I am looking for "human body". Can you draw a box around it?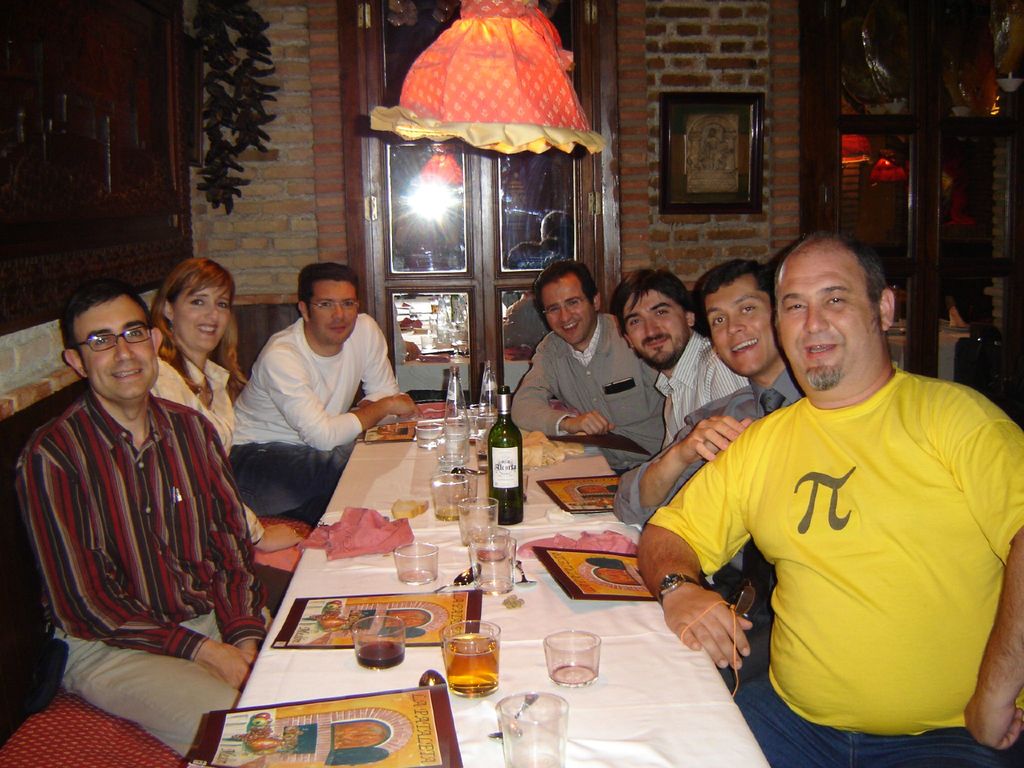
Sure, the bounding box is bbox(614, 361, 801, 524).
